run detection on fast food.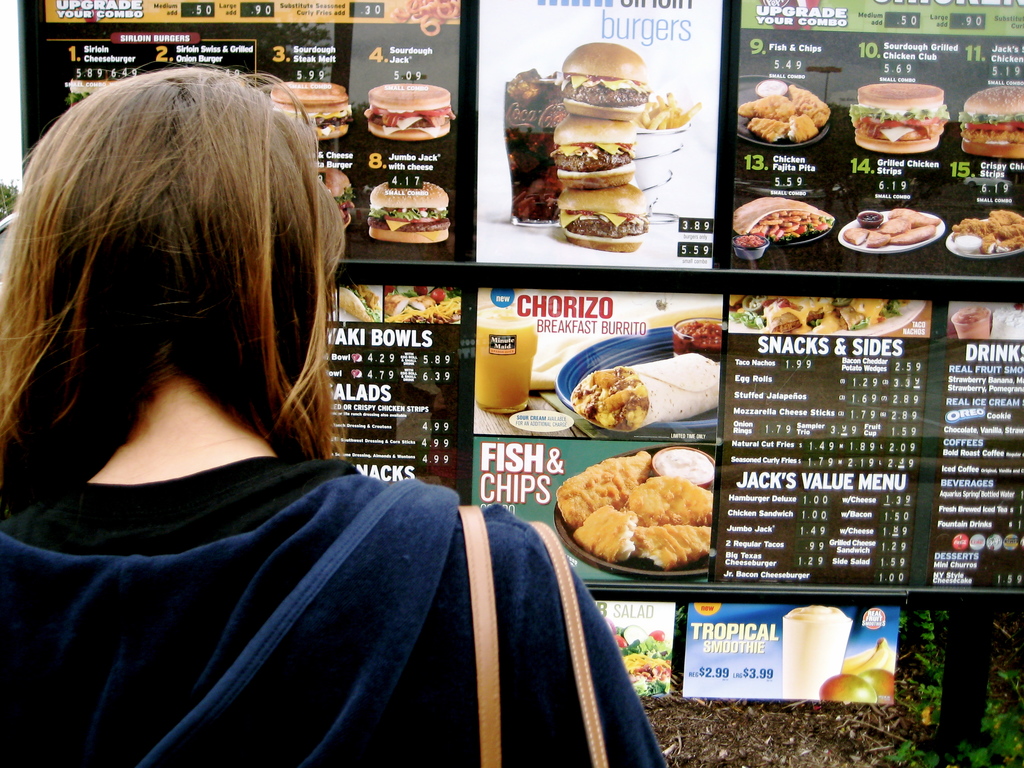
Result: left=726, top=297, right=913, bottom=337.
